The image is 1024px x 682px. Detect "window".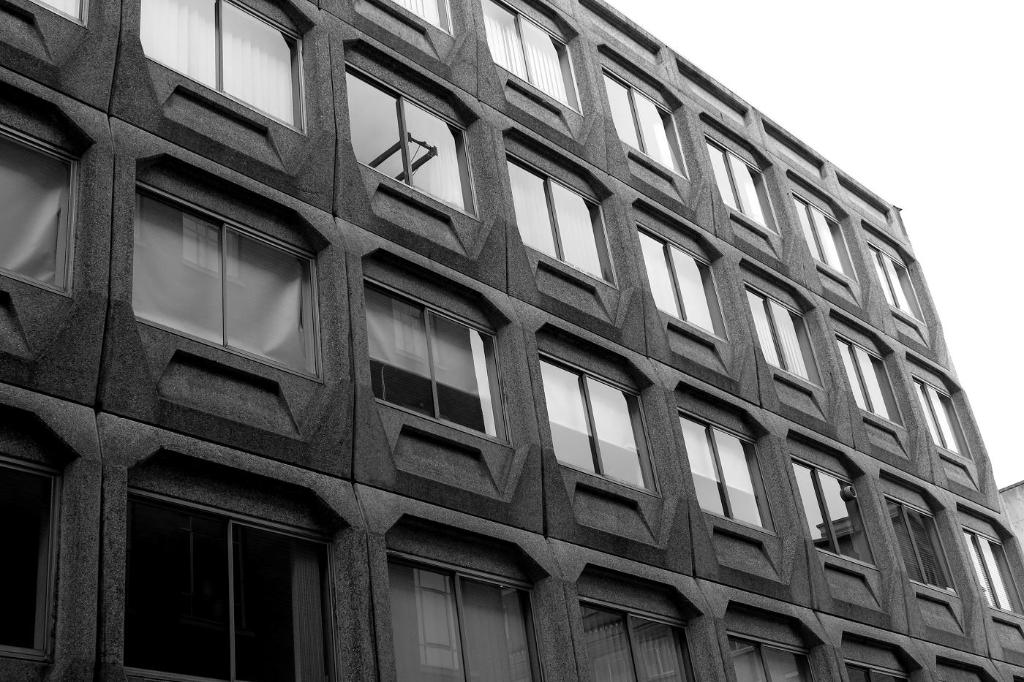
Detection: x1=465, y1=0, x2=587, y2=115.
